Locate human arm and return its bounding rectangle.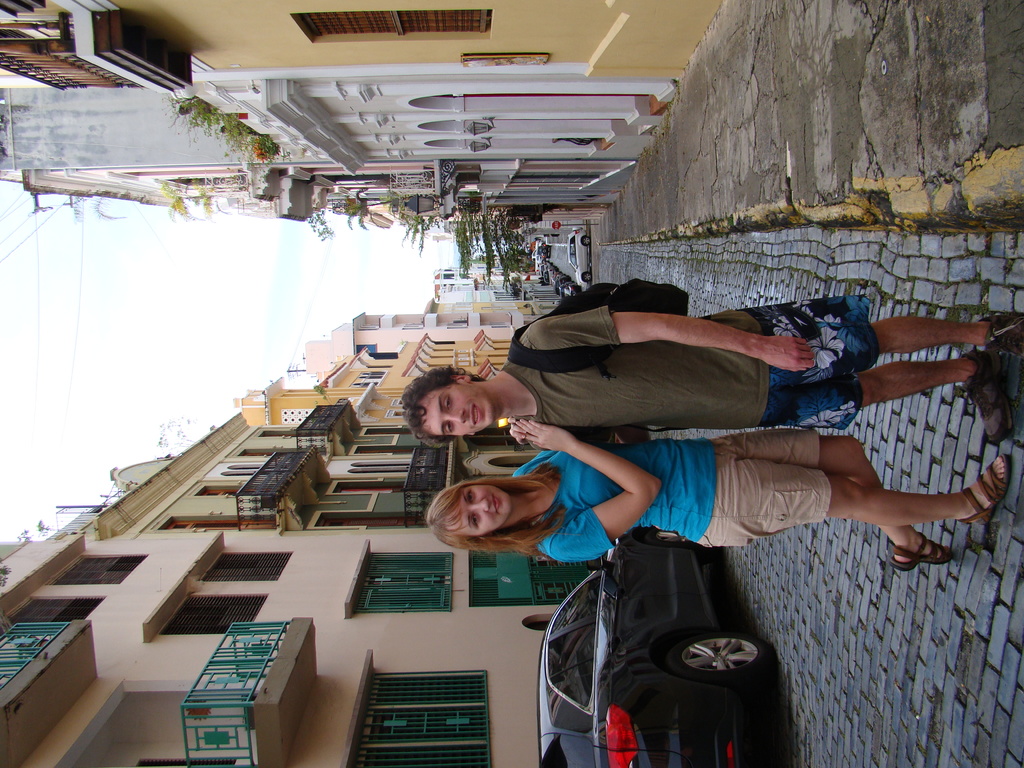
(x1=502, y1=418, x2=525, y2=447).
